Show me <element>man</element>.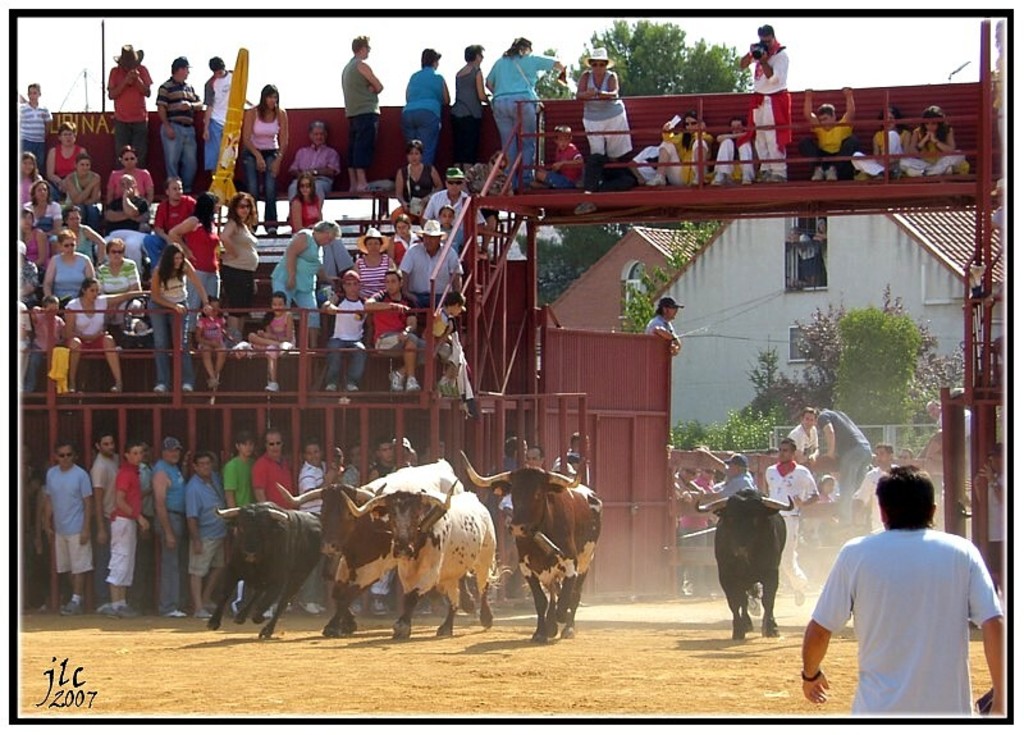
<element>man</element> is here: Rect(424, 172, 486, 230).
